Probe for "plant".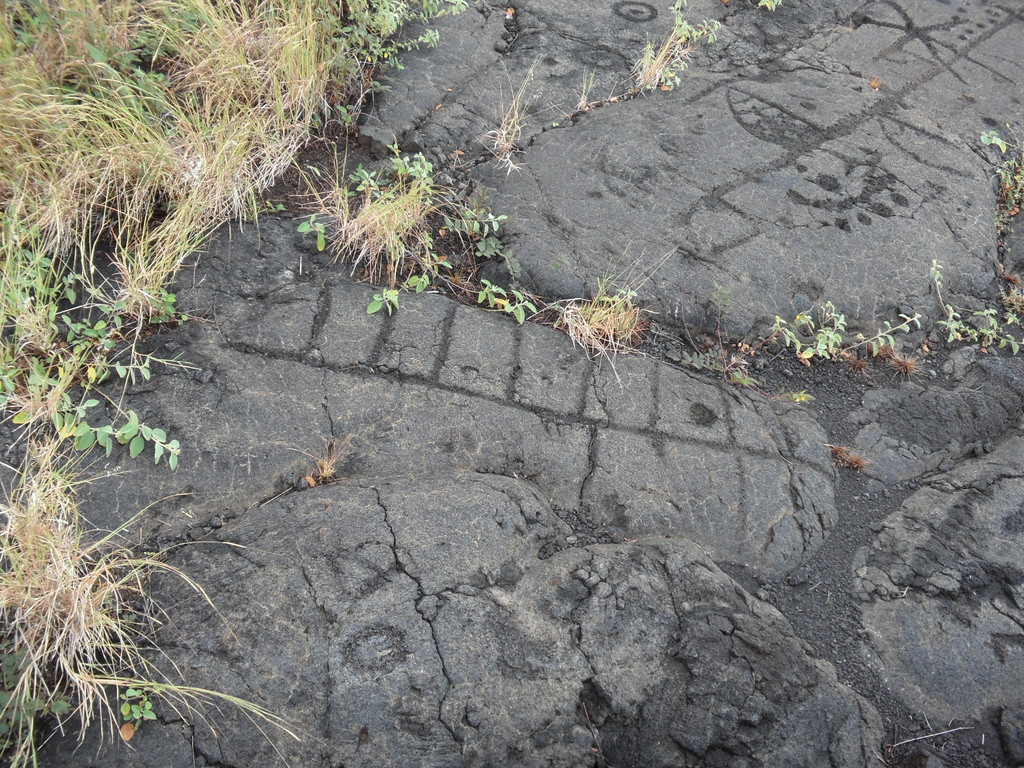
Probe result: <box>549,242,688,383</box>.
